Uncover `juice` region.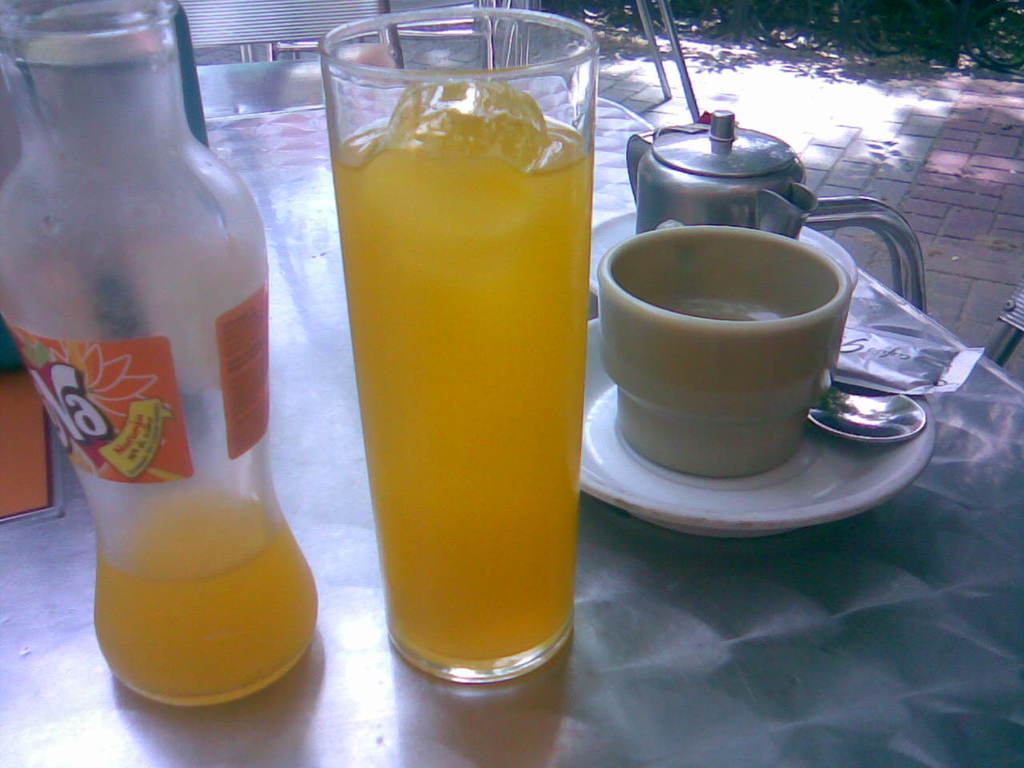
Uncovered: locate(91, 490, 317, 710).
